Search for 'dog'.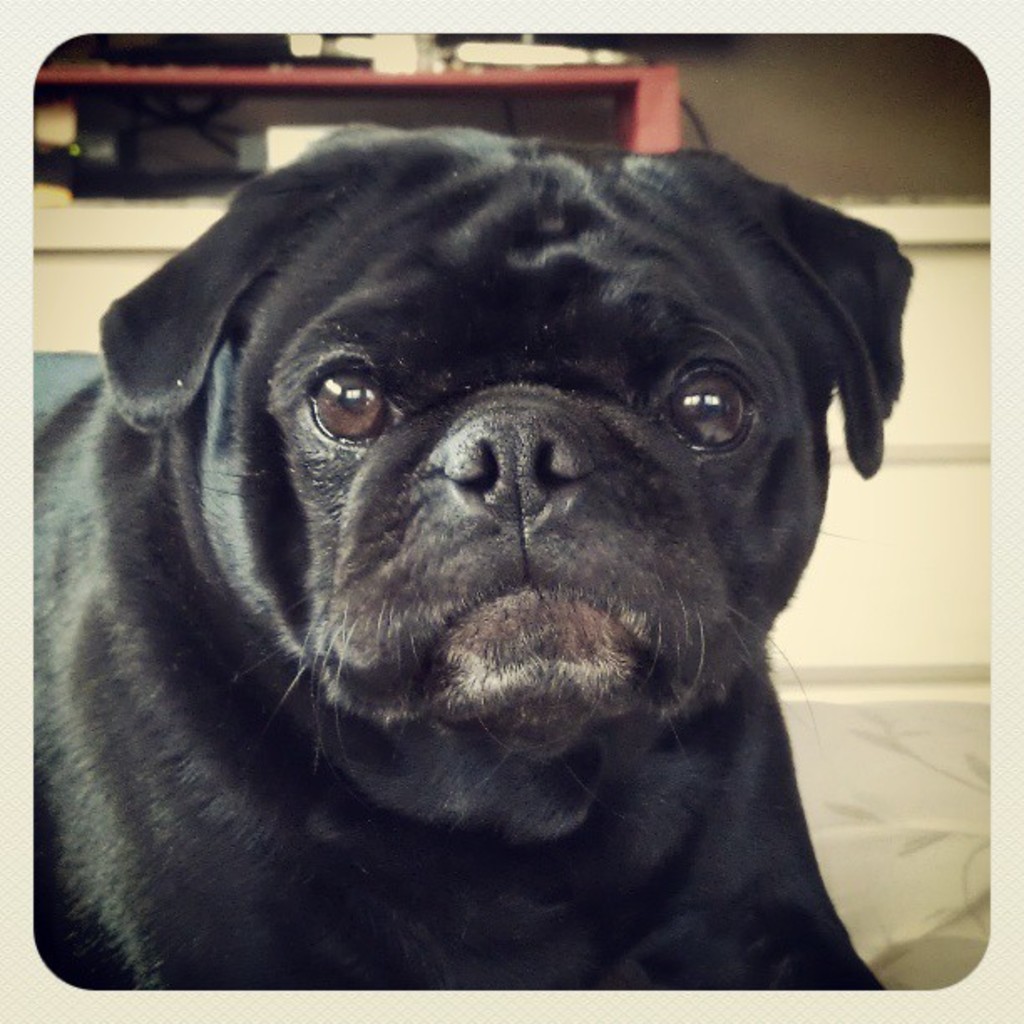
Found at rect(32, 125, 919, 989).
